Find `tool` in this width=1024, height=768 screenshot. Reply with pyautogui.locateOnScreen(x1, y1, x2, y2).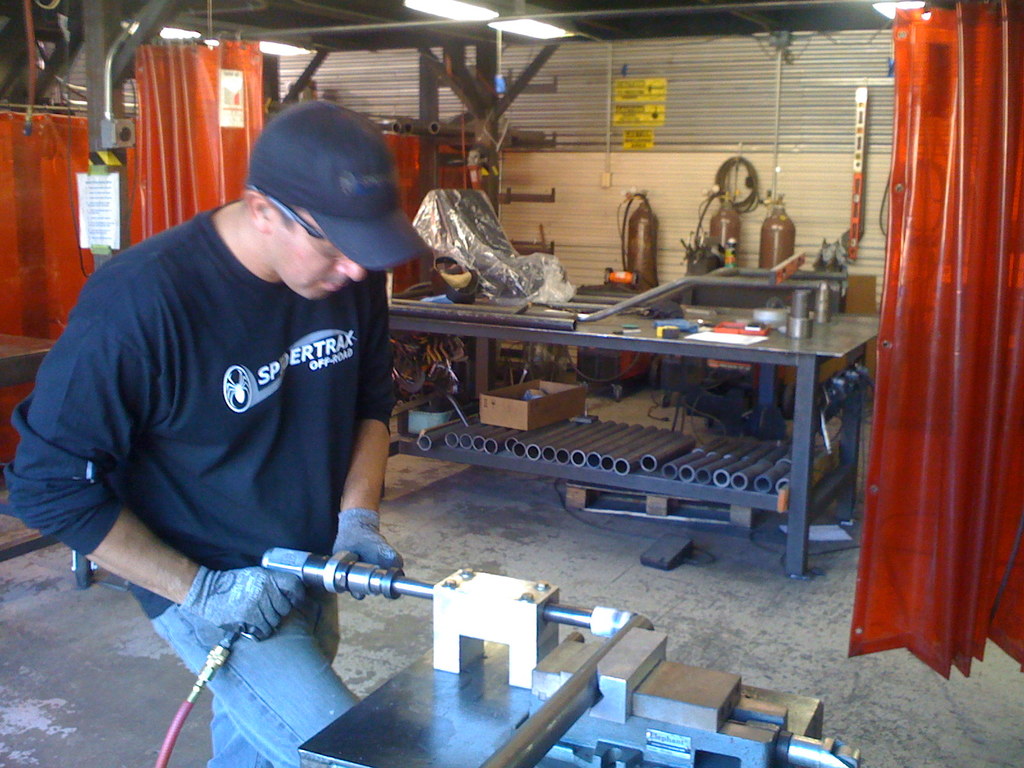
pyautogui.locateOnScreen(234, 546, 397, 637).
